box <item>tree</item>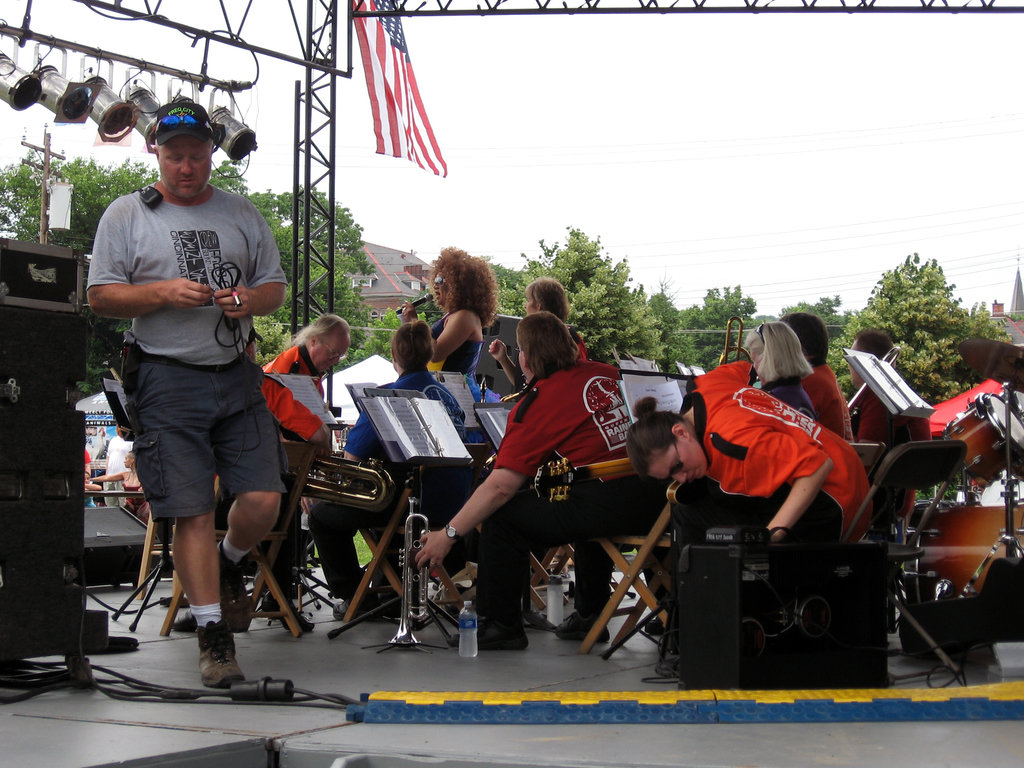
select_region(516, 224, 660, 359)
